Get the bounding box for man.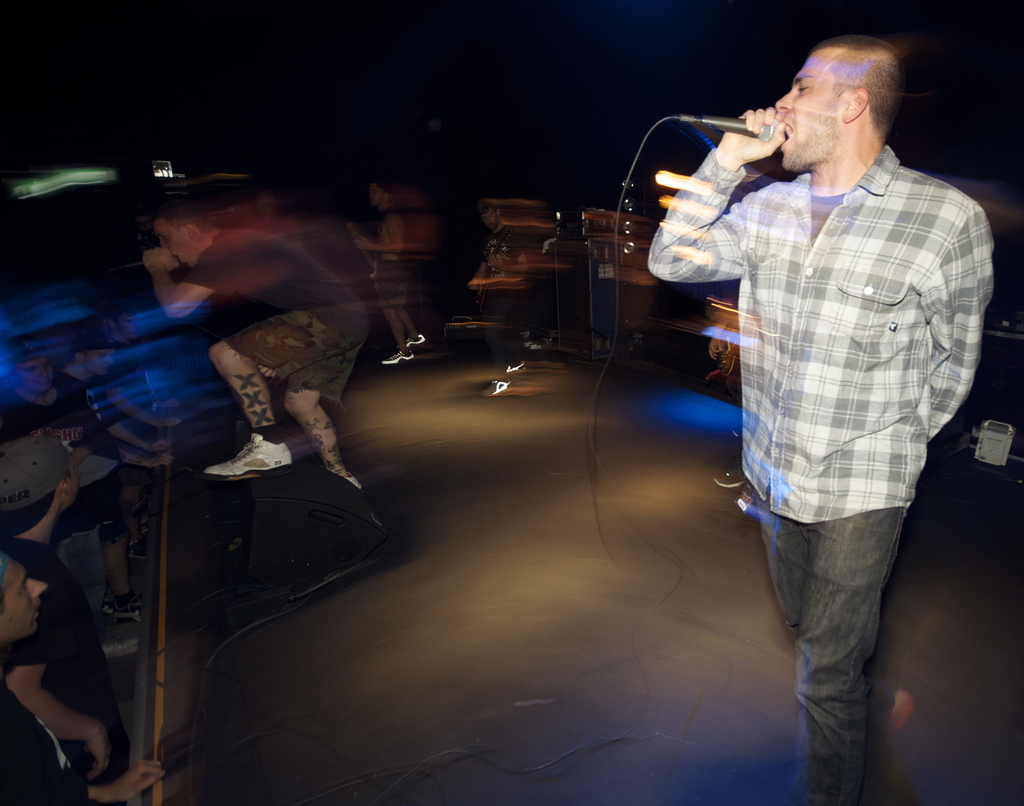
l=0, t=446, r=128, b=793.
